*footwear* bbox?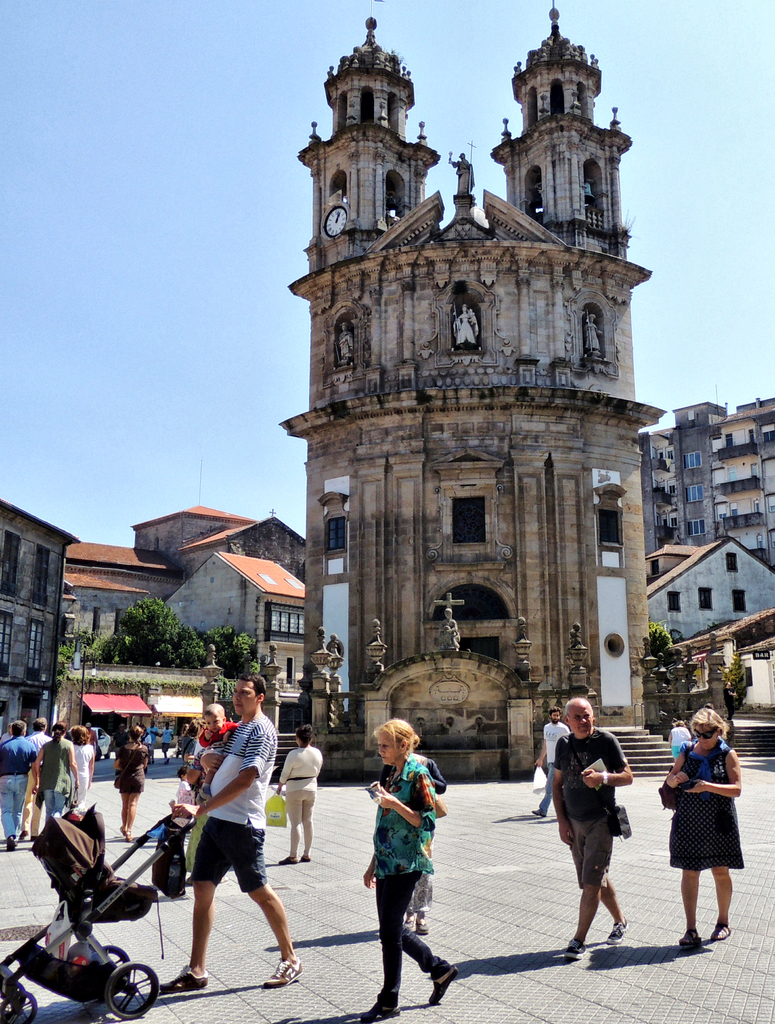
(x1=29, y1=835, x2=38, y2=842)
